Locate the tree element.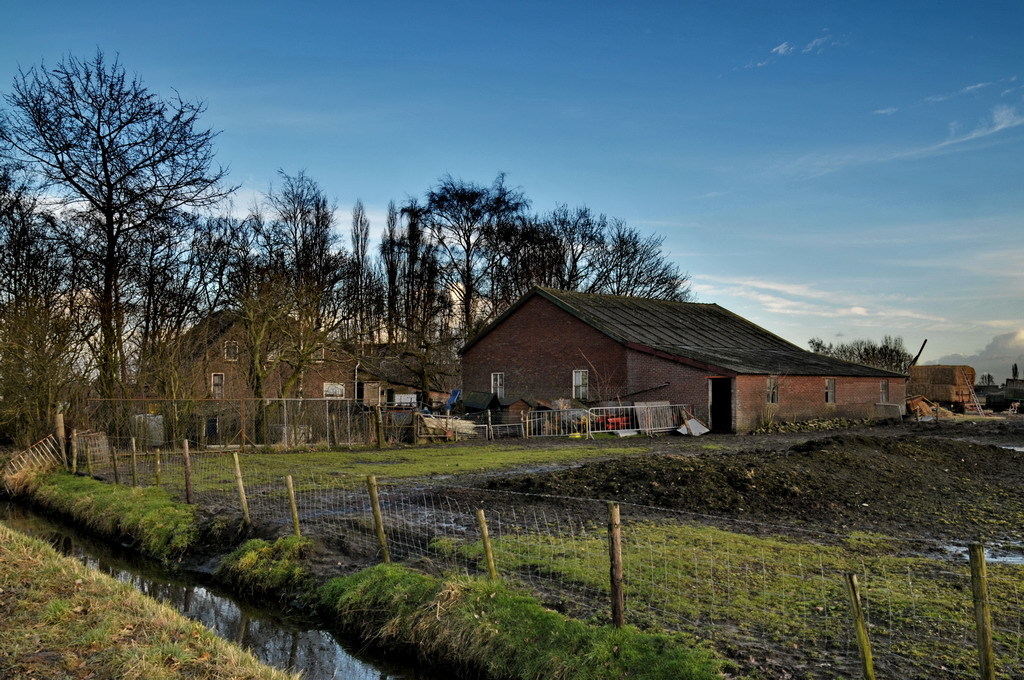
Element bbox: bbox(569, 204, 696, 292).
